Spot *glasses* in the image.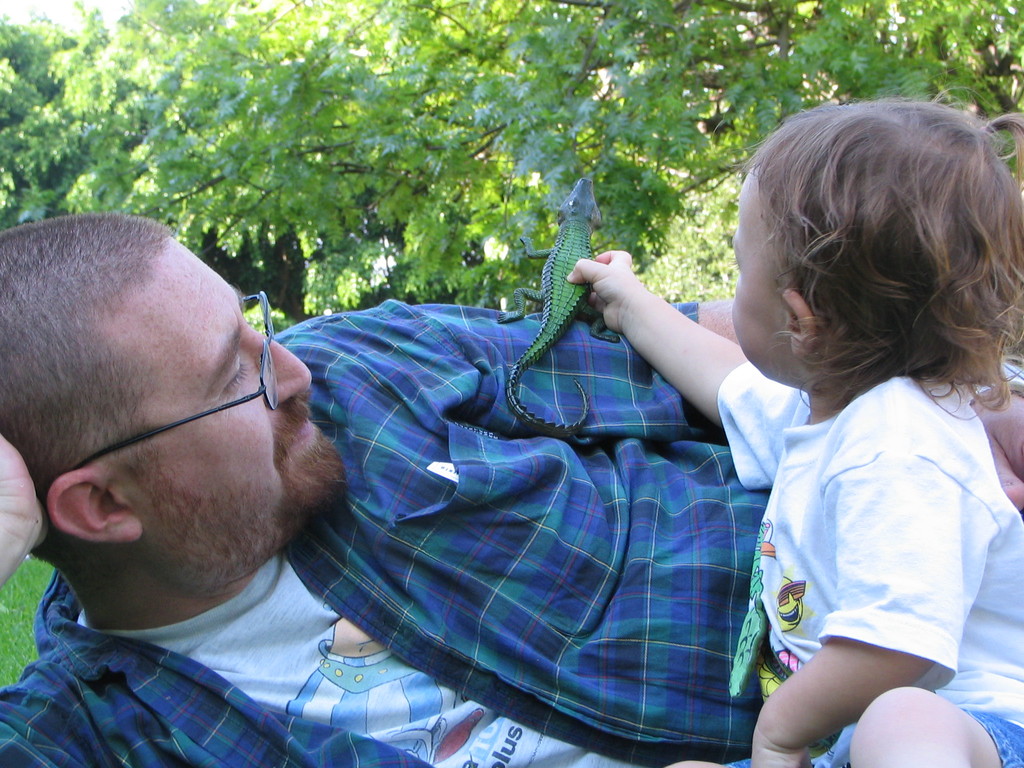
*glasses* found at bbox(68, 287, 282, 475).
